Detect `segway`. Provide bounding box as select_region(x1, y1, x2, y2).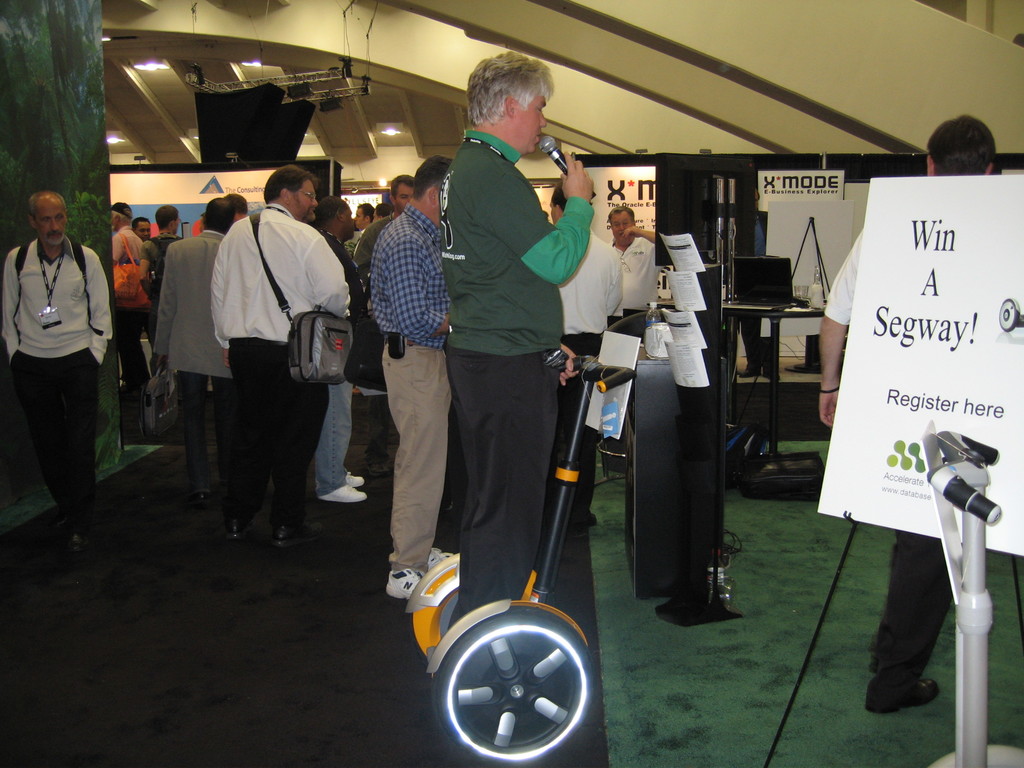
select_region(400, 351, 605, 767).
